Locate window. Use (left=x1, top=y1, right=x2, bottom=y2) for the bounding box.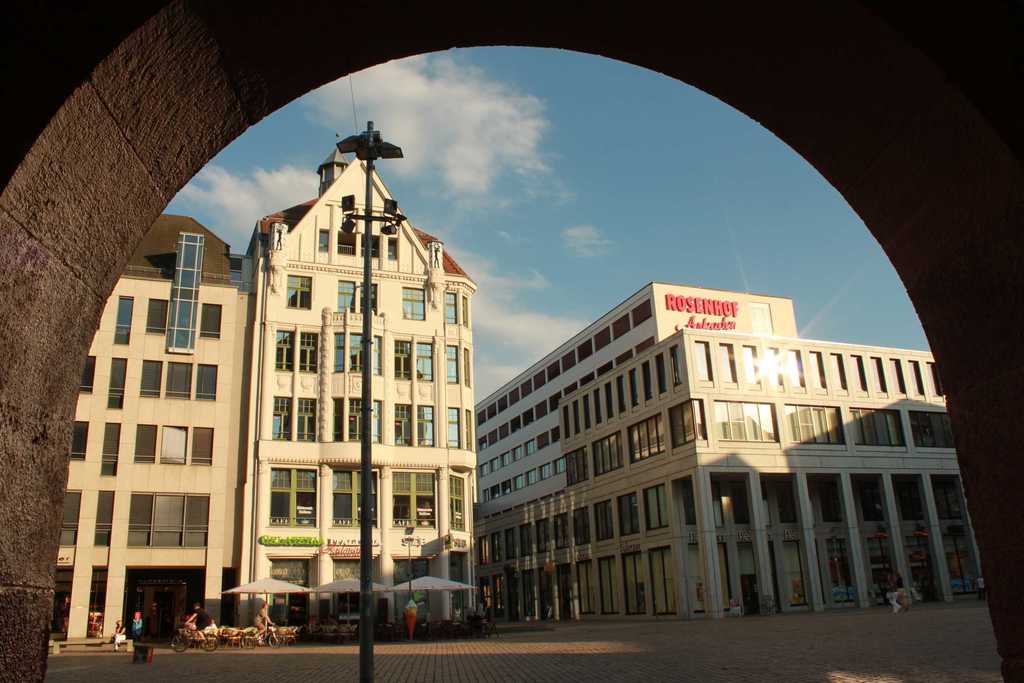
(left=58, top=489, right=82, bottom=550).
